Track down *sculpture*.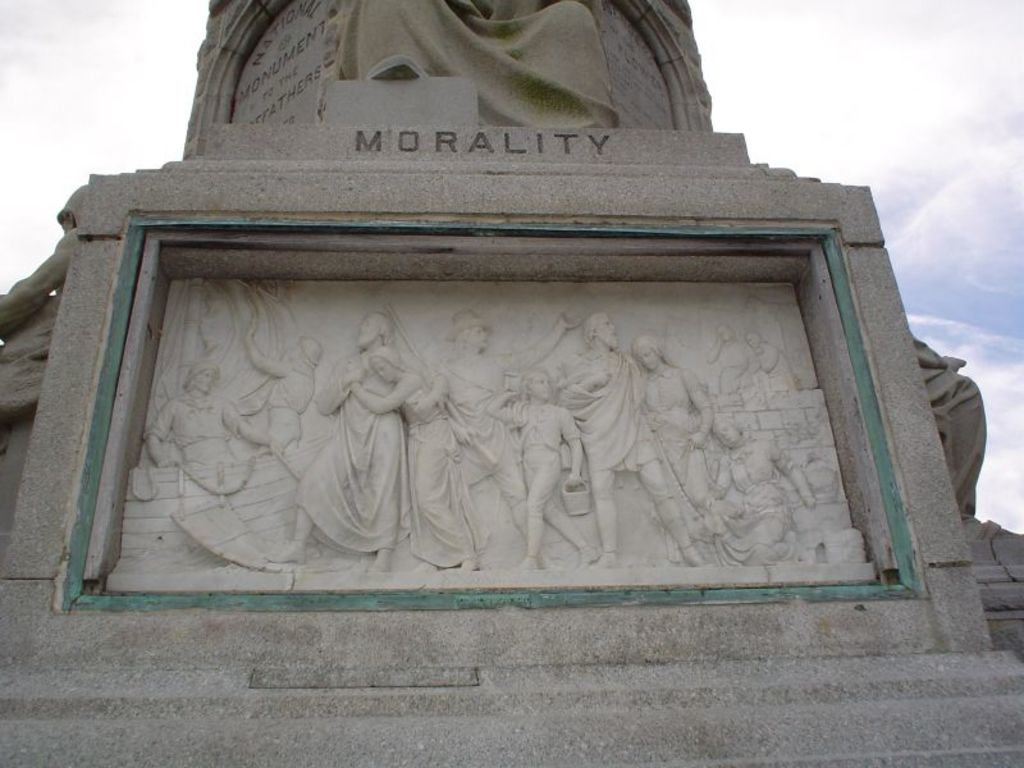
Tracked to region(0, 178, 93, 456).
